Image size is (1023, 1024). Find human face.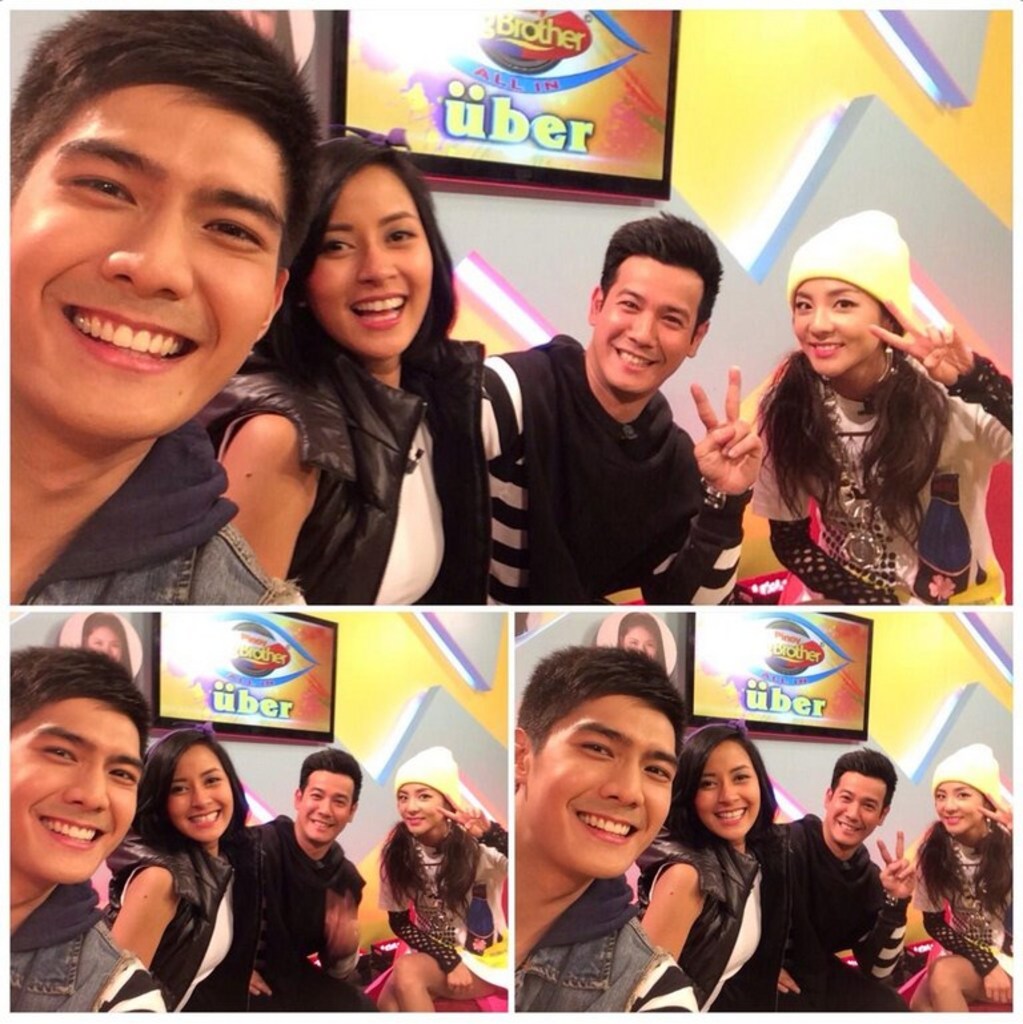
823, 770, 890, 847.
